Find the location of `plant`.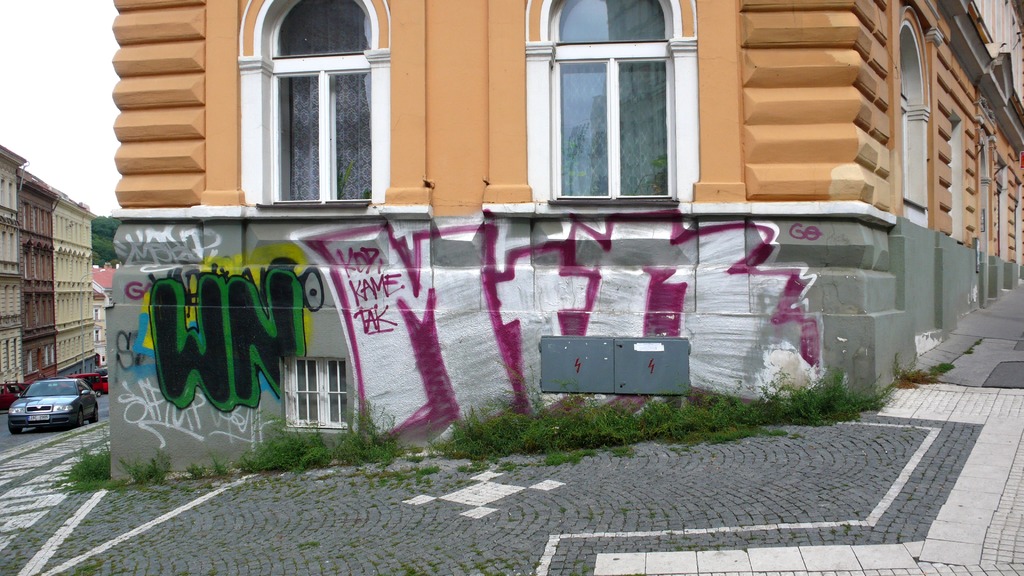
Location: [left=294, top=507, right=305, bottom=517].
